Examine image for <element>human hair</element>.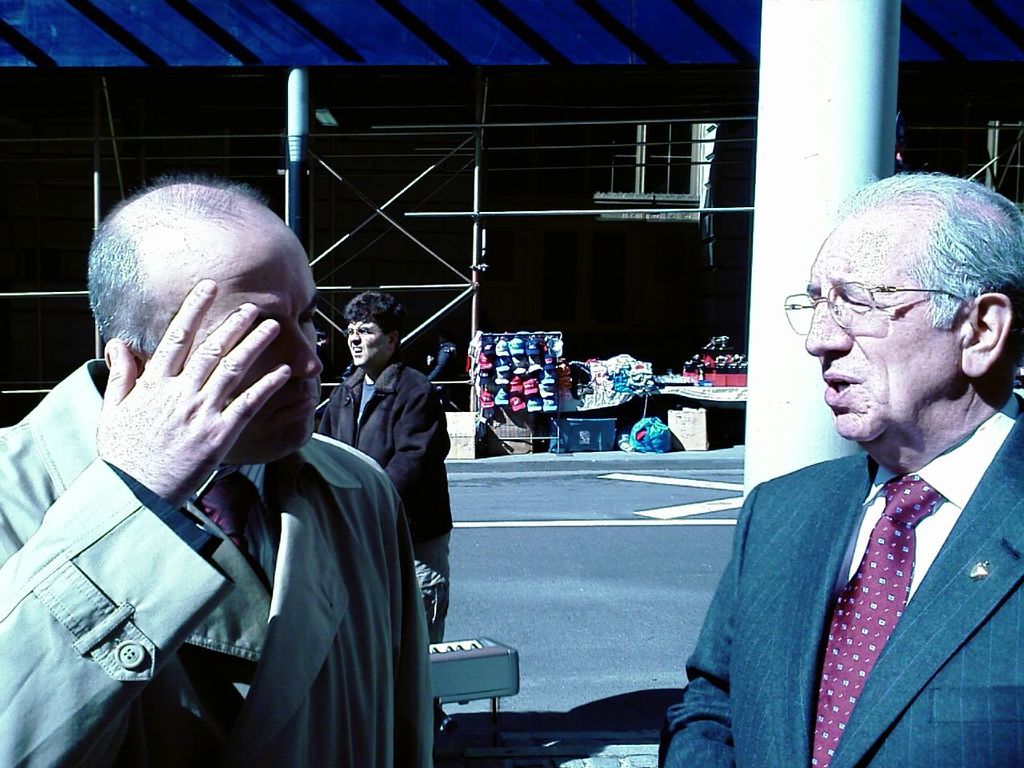
Examination result: [834,174,1023,407].
